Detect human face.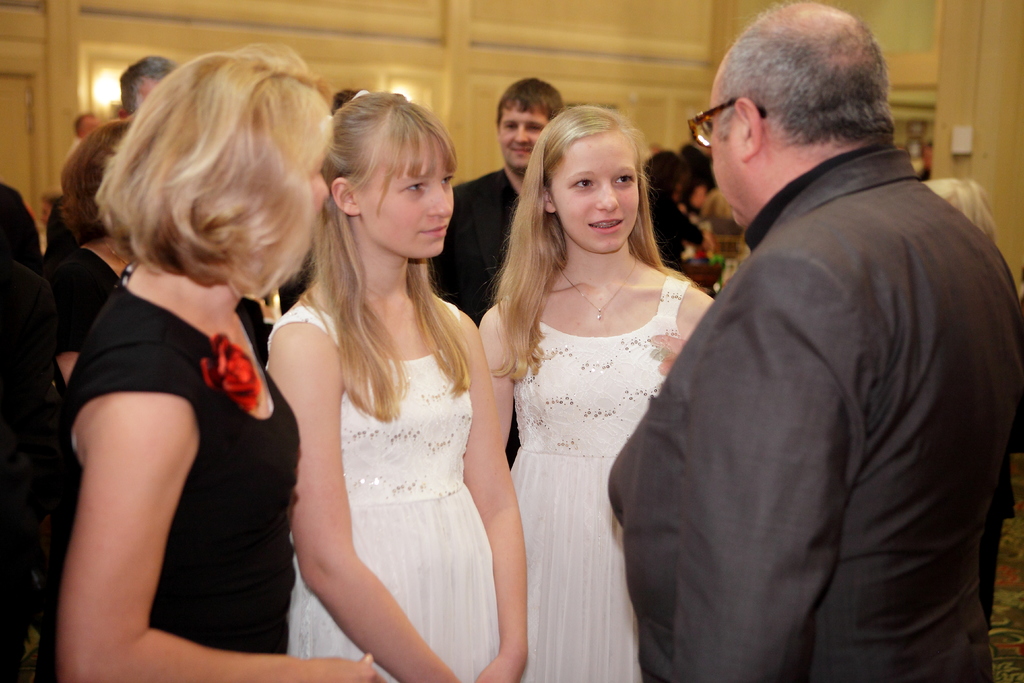
Detected at bbox=(356, 147, 454, 256).
